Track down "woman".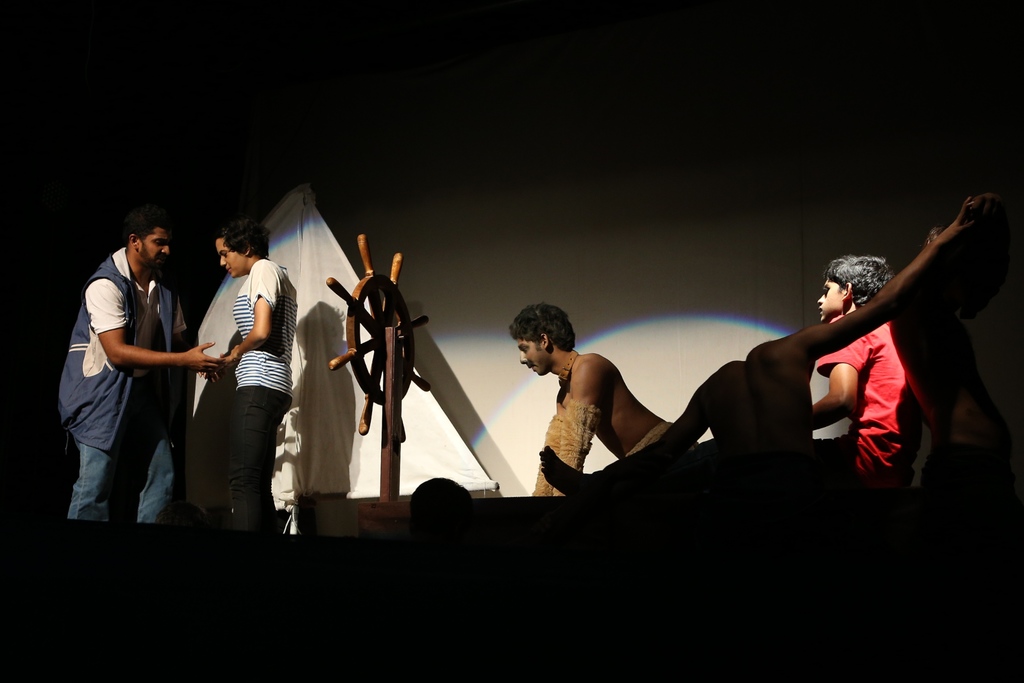
Tracked to detection(189, 212, 291, 569).
